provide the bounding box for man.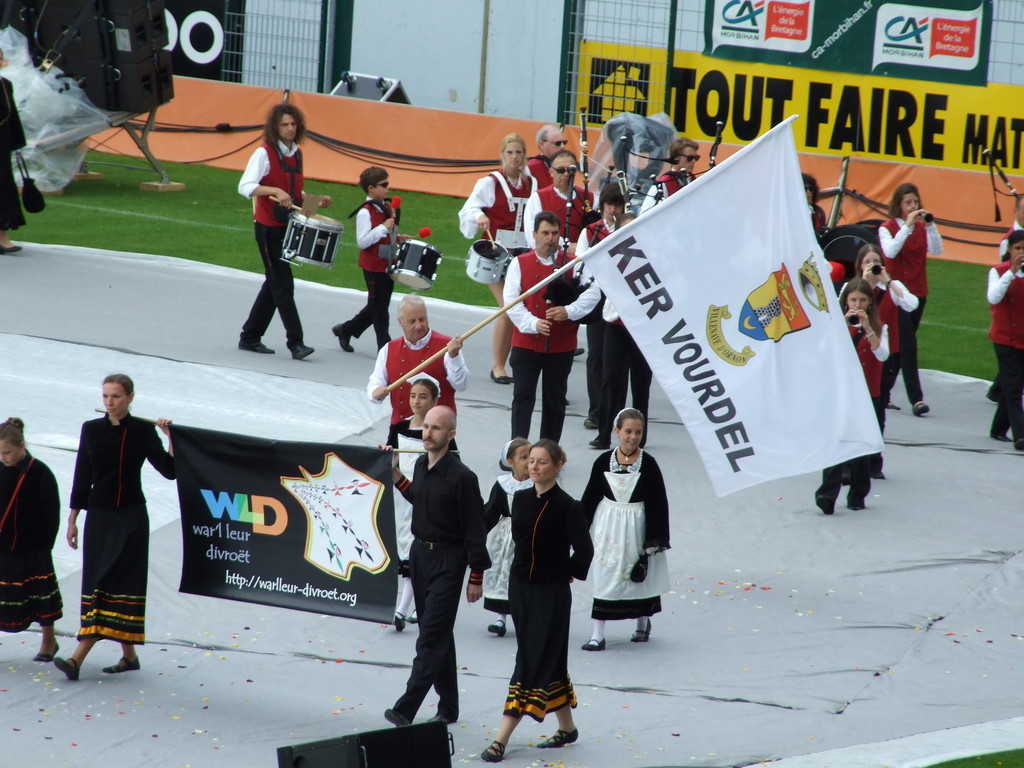
Rect(573, 186, 634, 430).
